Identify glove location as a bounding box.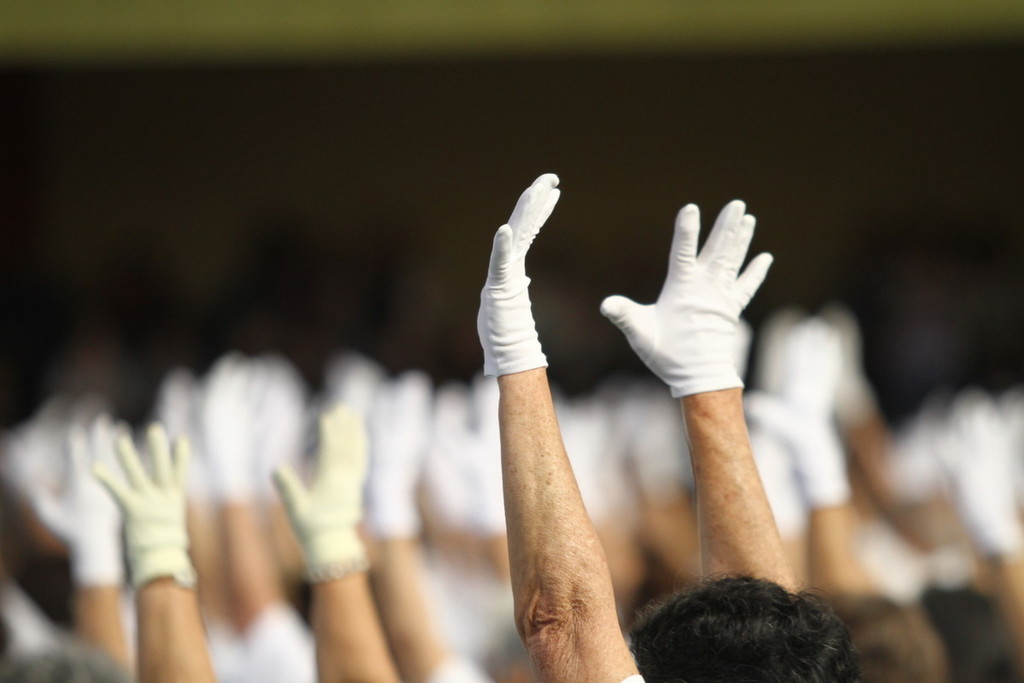
601/197/775/399.
